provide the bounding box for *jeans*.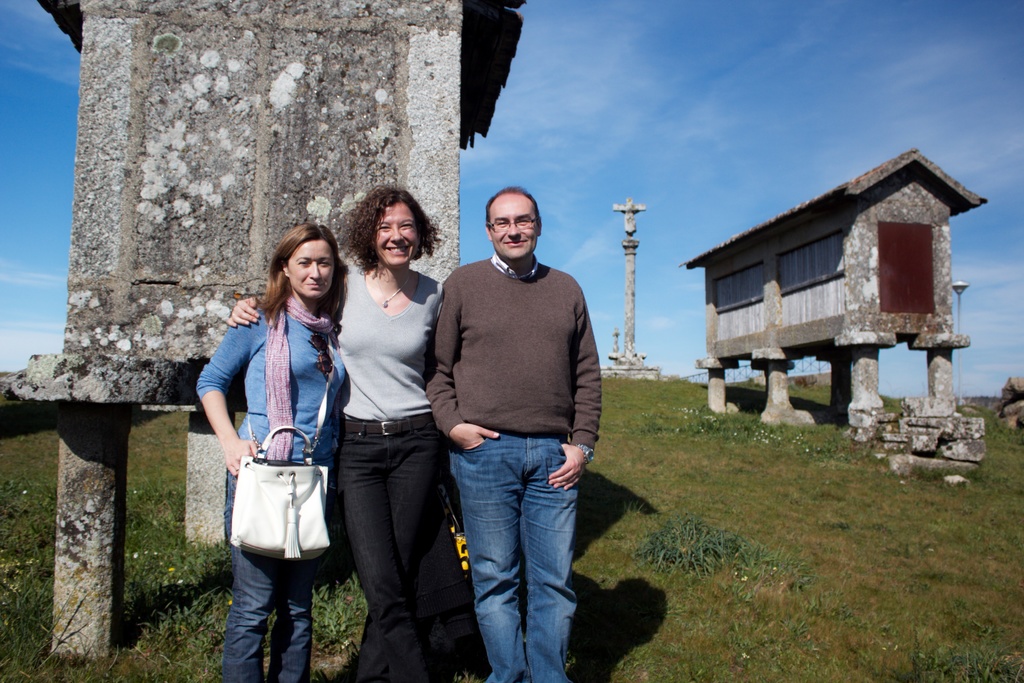
box=[337, 418, 465, 682].
